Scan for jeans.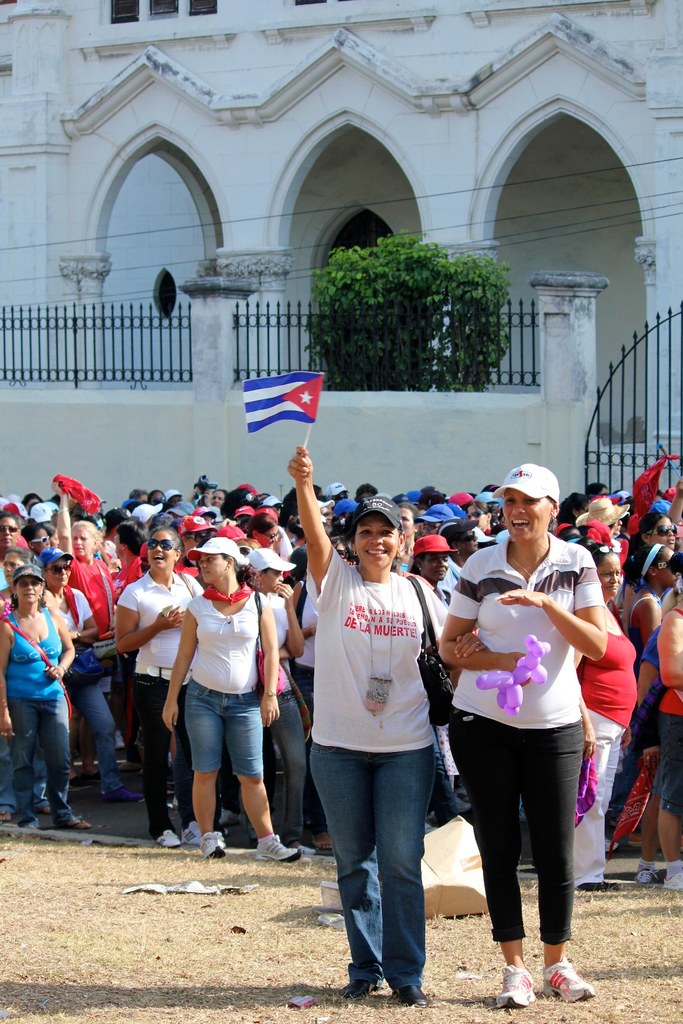
Scan result: pyautogui.locateOnScreen(258, 691, 301, 826).
